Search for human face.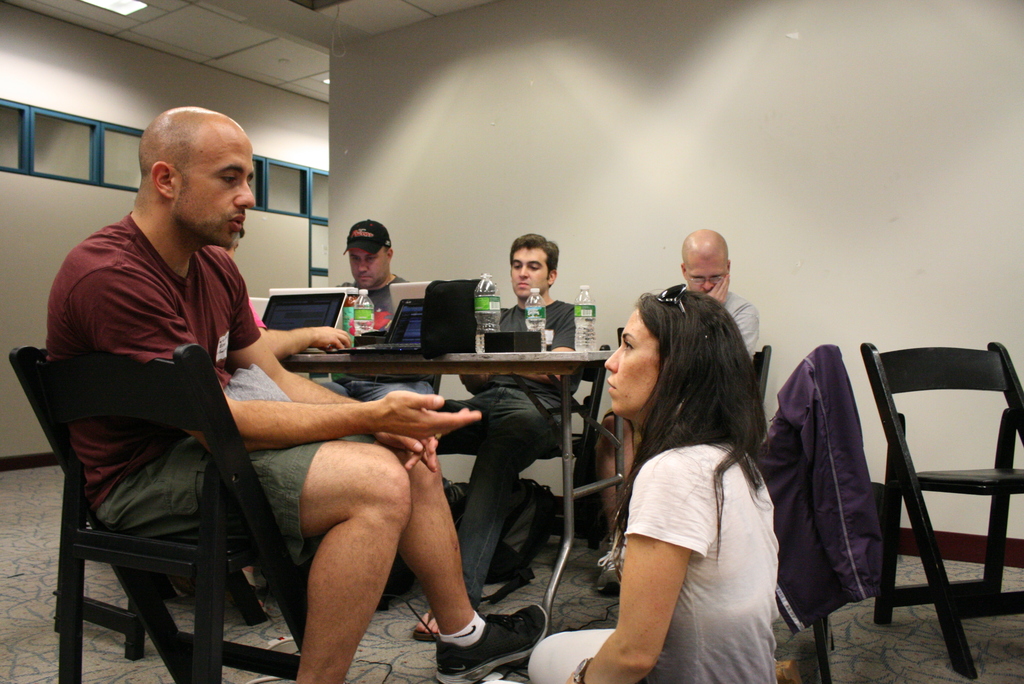
Found at 508:247:552:298.
